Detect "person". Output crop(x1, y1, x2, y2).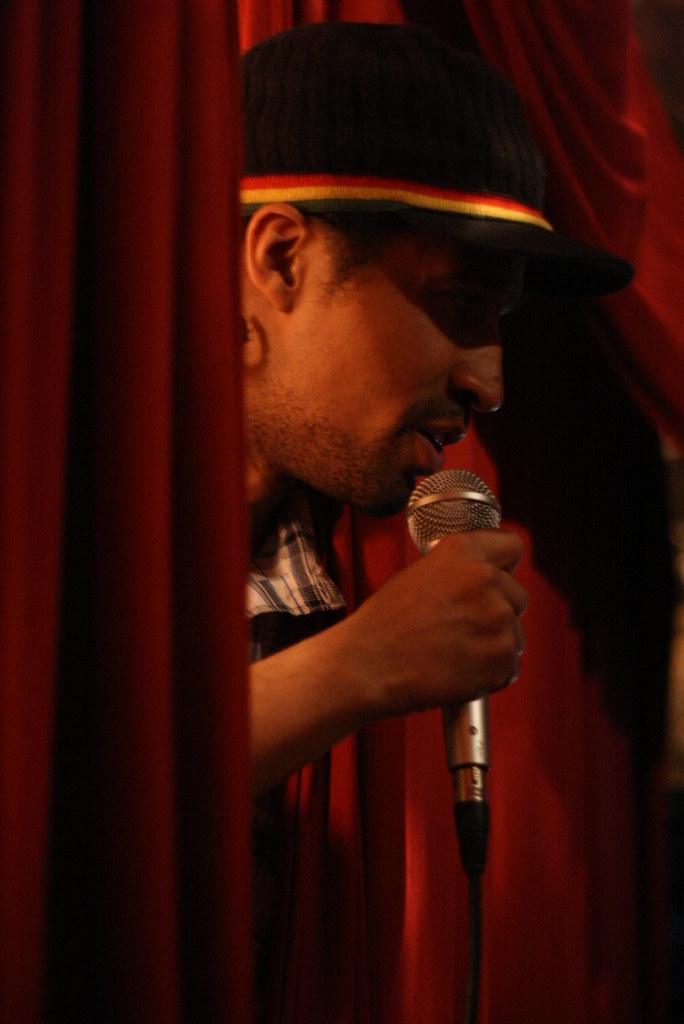
crop(244, 18, 641, 1023).
